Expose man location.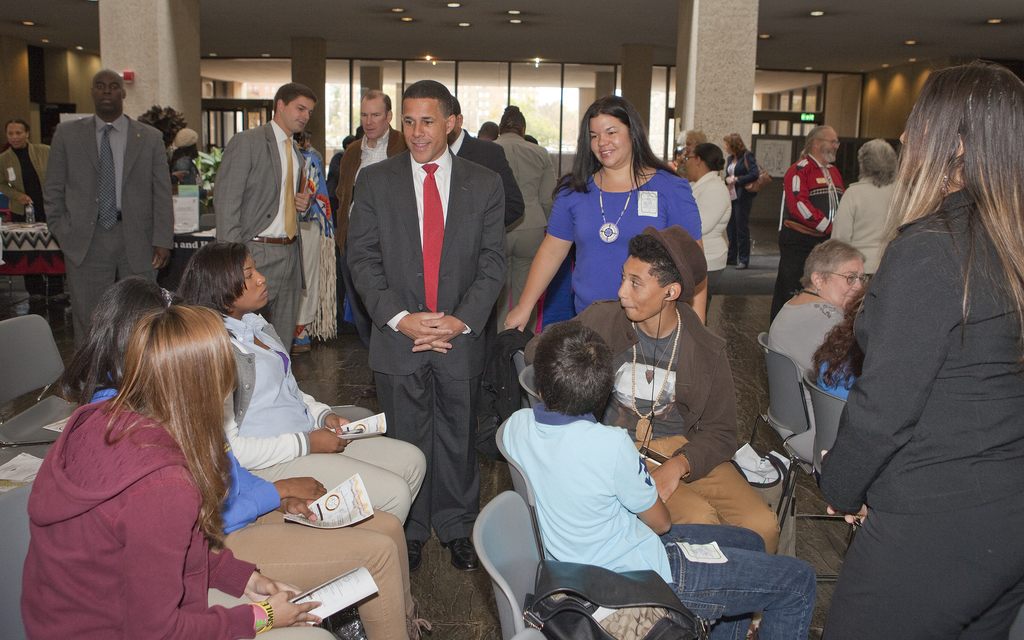
Exposed at [left=42, top=63, right=183, bottom=344].
